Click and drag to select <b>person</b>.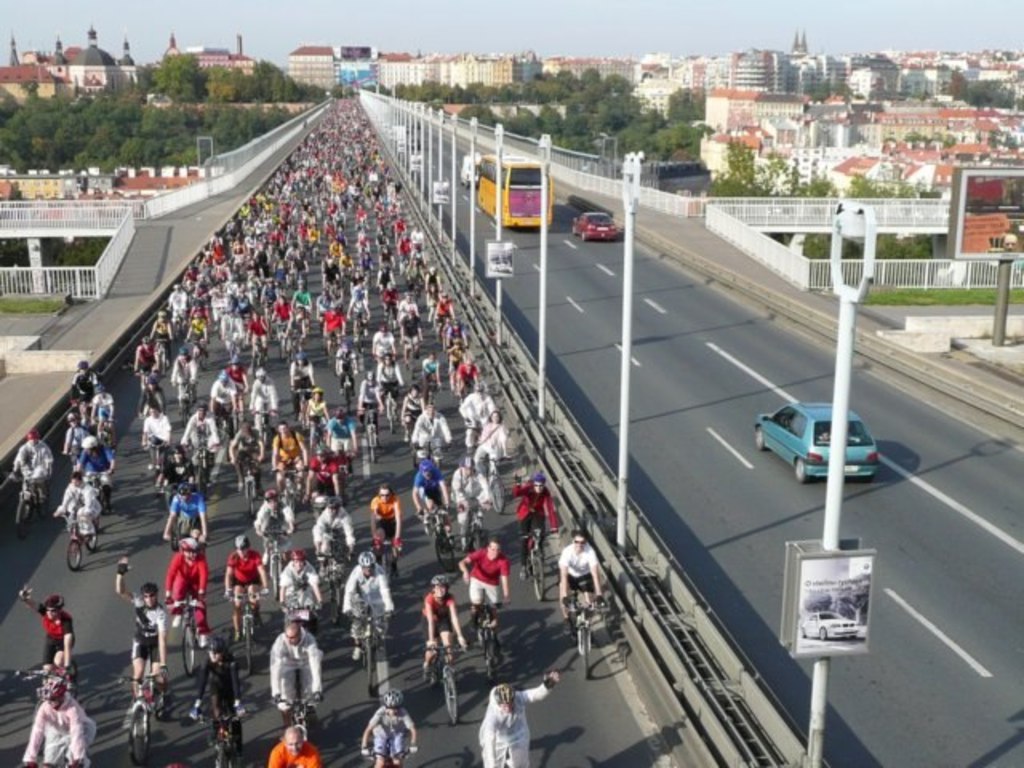
Selection: (474,683,566,766).
